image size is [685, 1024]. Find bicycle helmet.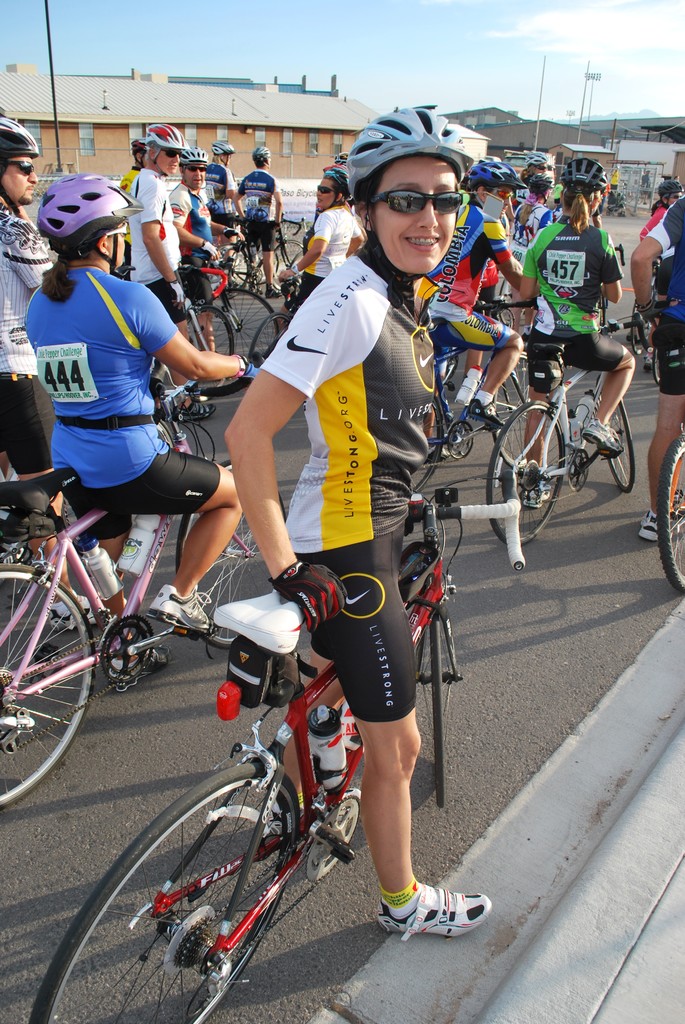
locate(0, 111, 36, 213).
